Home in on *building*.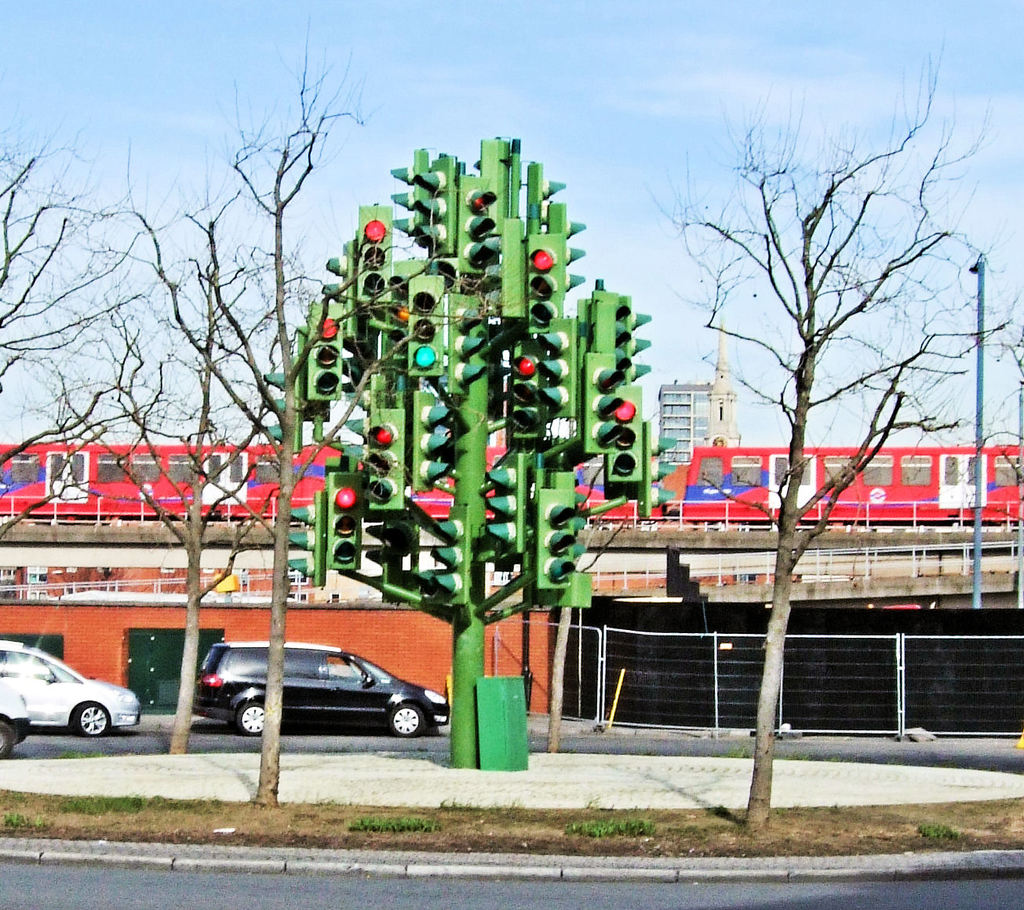
Homed in at [0,444,1023,723].
